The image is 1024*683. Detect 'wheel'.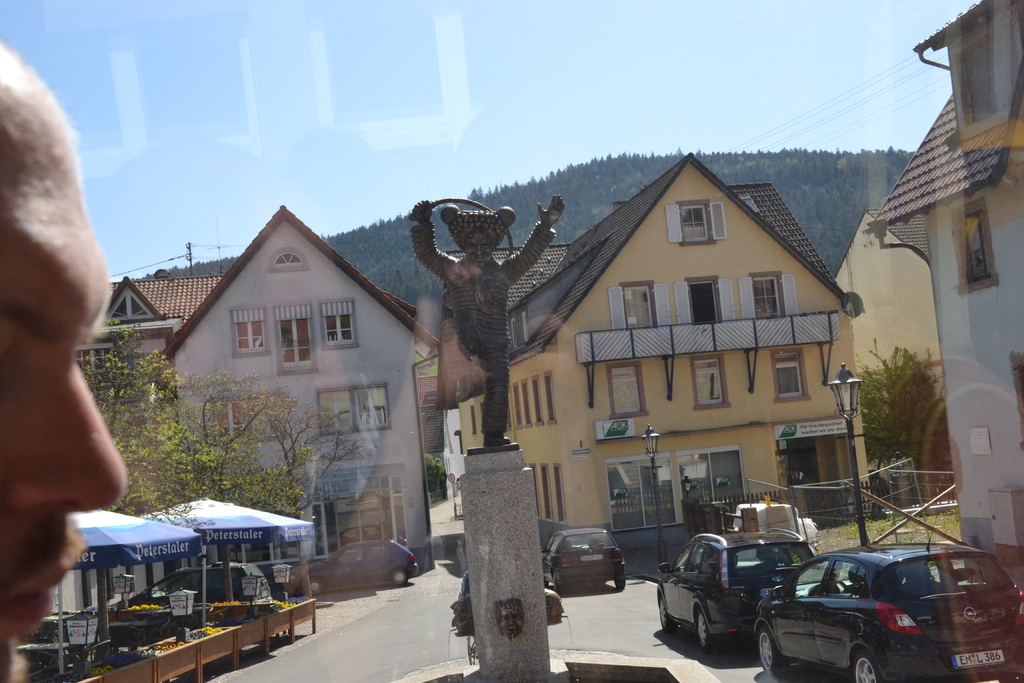
Detection: {"left": 755, "top": 630, "right": 786, "bottom": 675}.
